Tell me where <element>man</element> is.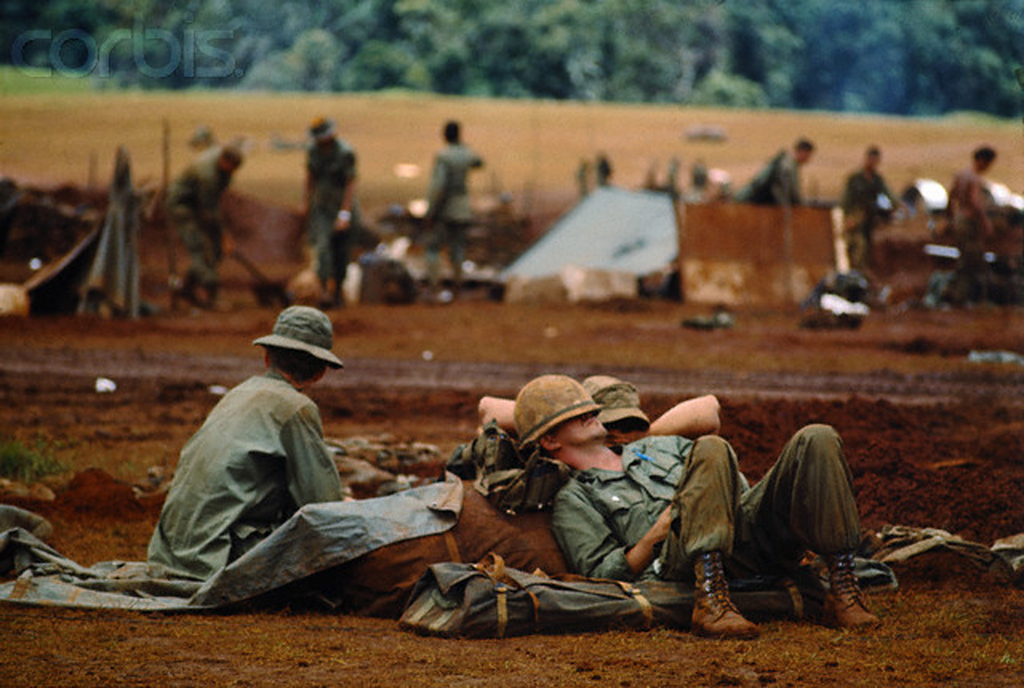
<element>man</element> is at locate(298, 114, 362, 306).
